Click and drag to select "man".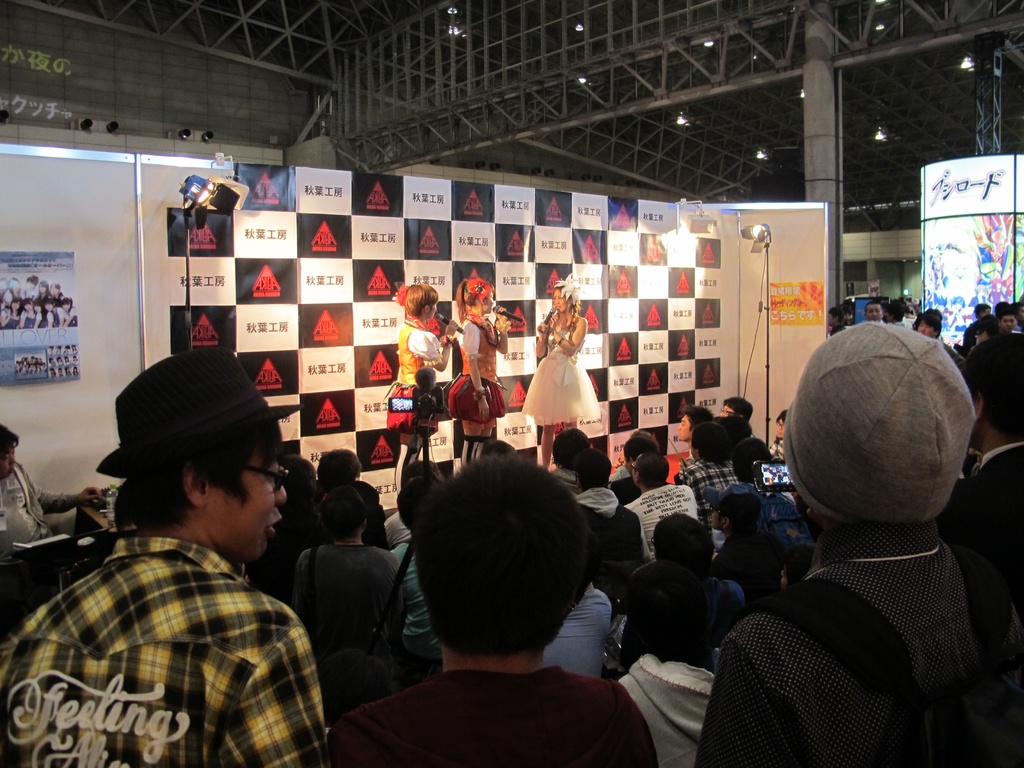
Selection: (0,422,103,559).
